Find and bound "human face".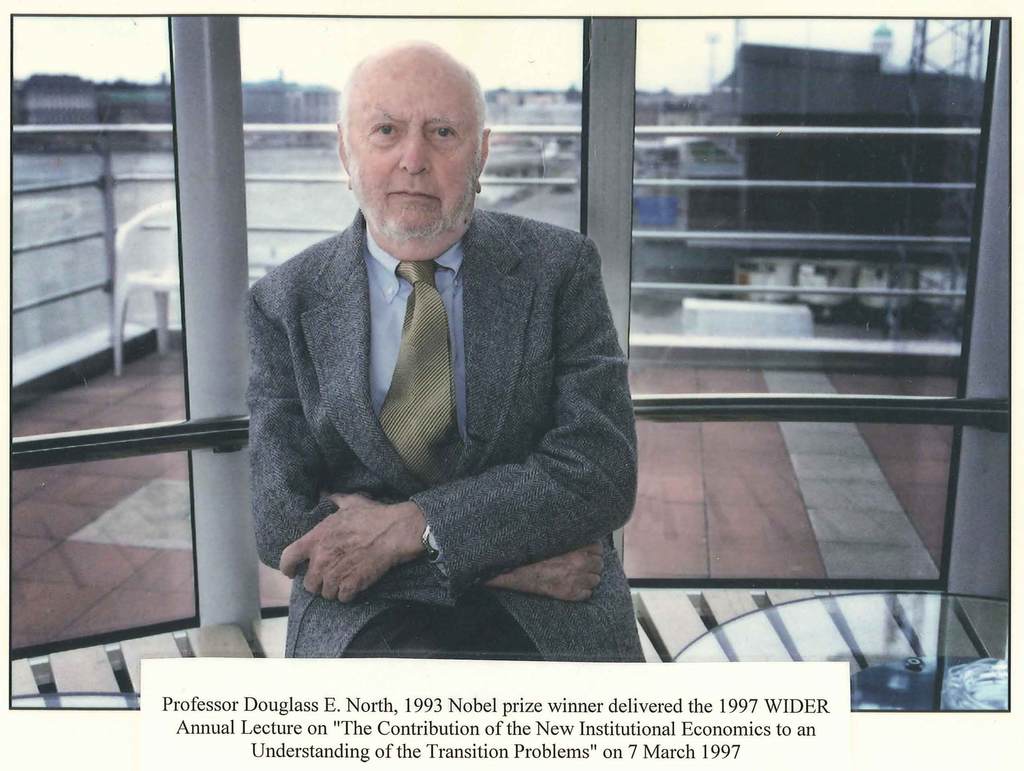
Bound: pyautogui.locateOnScreen(344, 54, 485, 252).
